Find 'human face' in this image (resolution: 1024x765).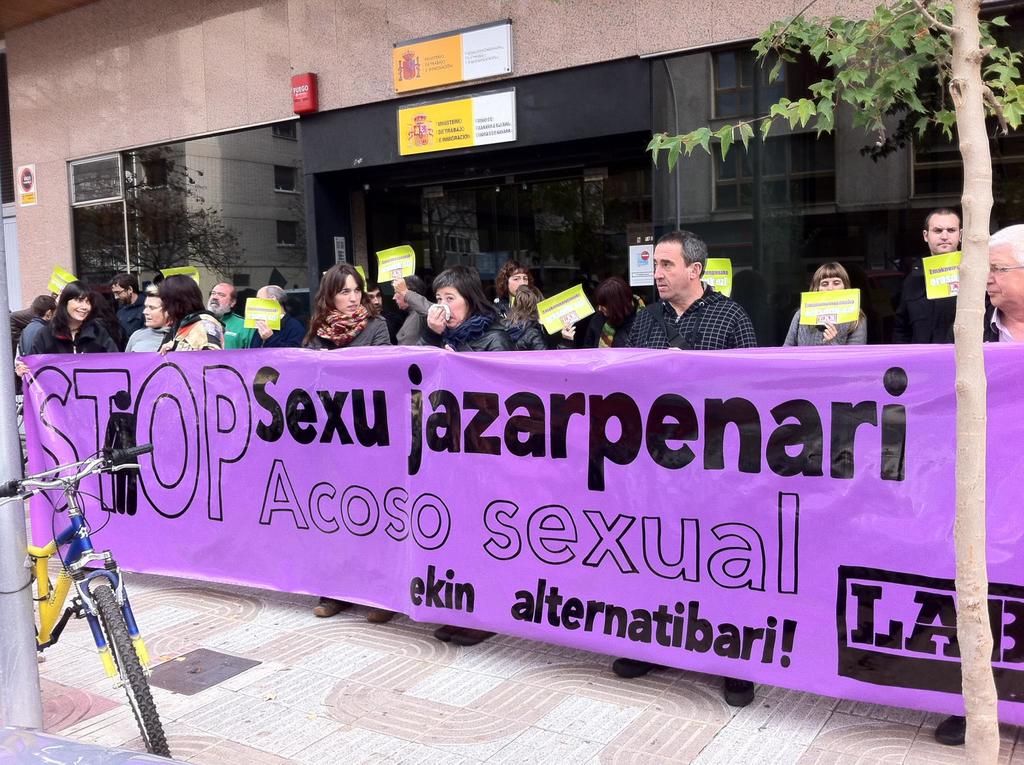
left=987, top=244, right=1023, bottom=307.
